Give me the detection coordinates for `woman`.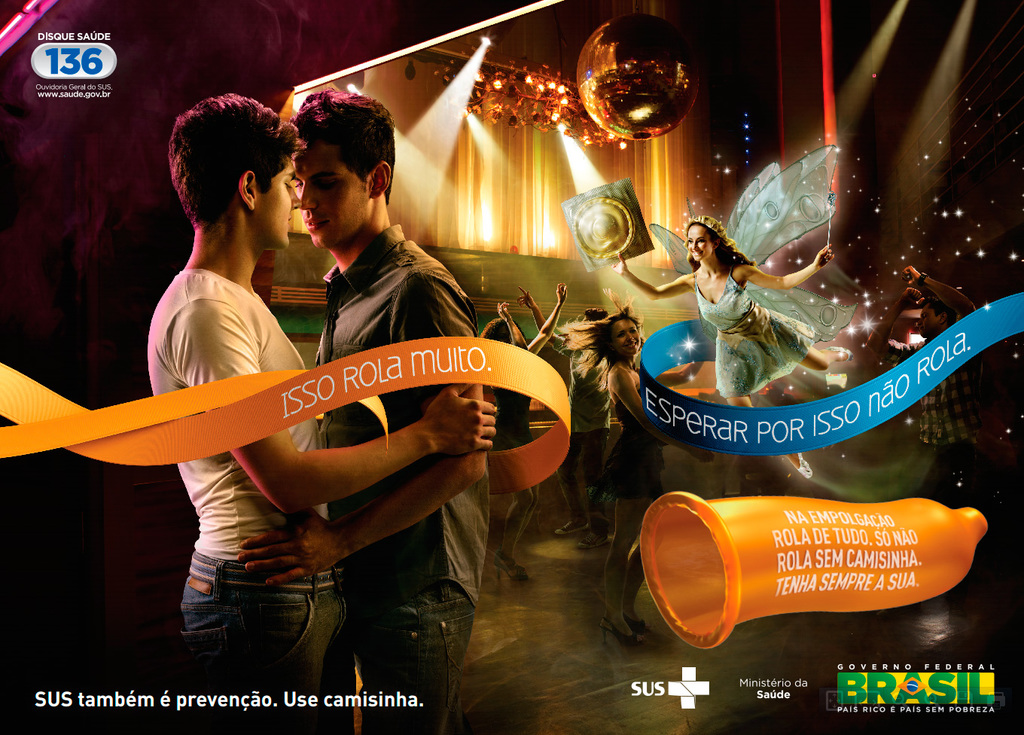
bbox(614, 218, 851, 480).
